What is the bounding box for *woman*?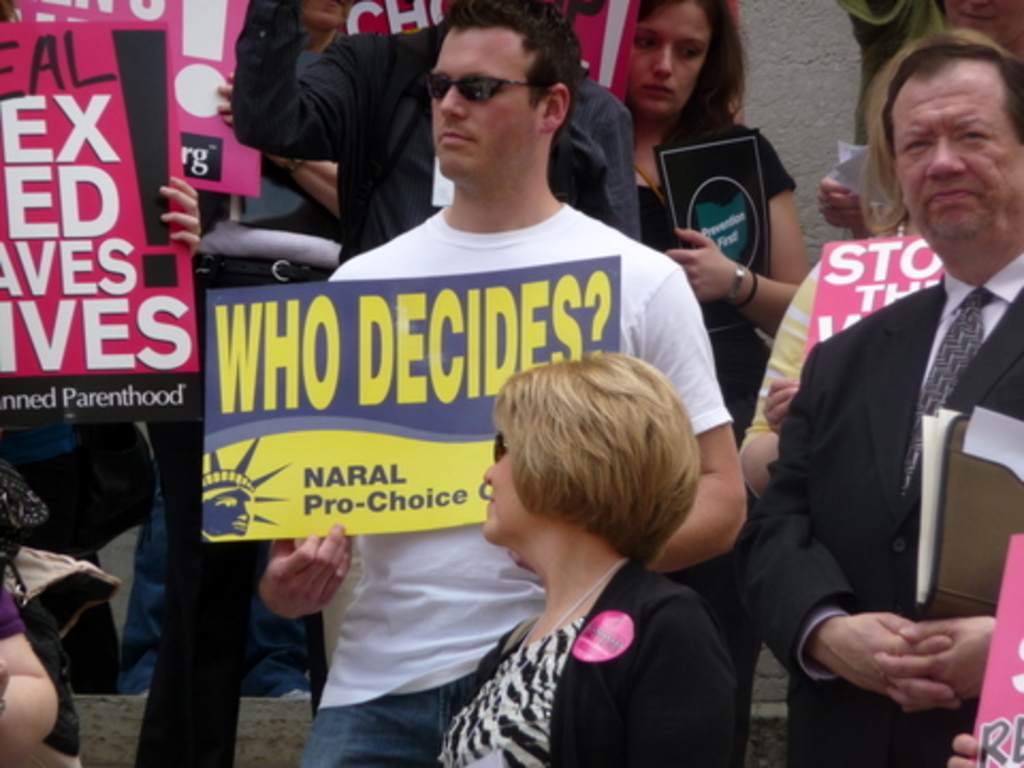
bbox(602, 0, 817, 766).
